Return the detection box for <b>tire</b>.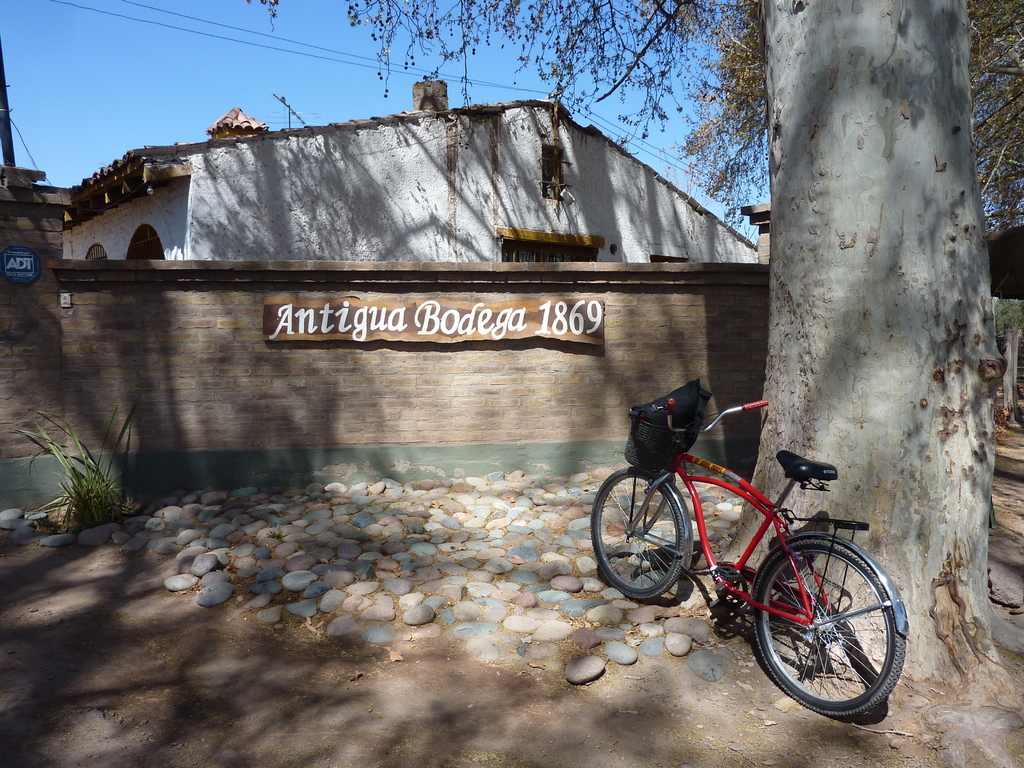
Rect(591, 463, 691, 600).
